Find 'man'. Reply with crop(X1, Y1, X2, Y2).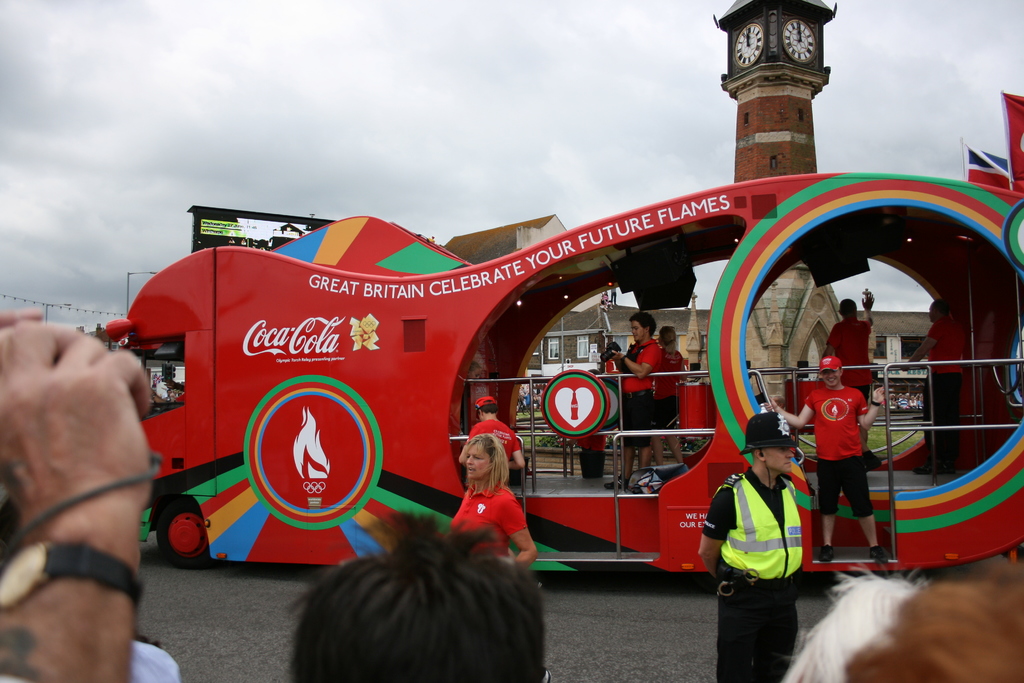
crop(454, 390, 531, 484).
